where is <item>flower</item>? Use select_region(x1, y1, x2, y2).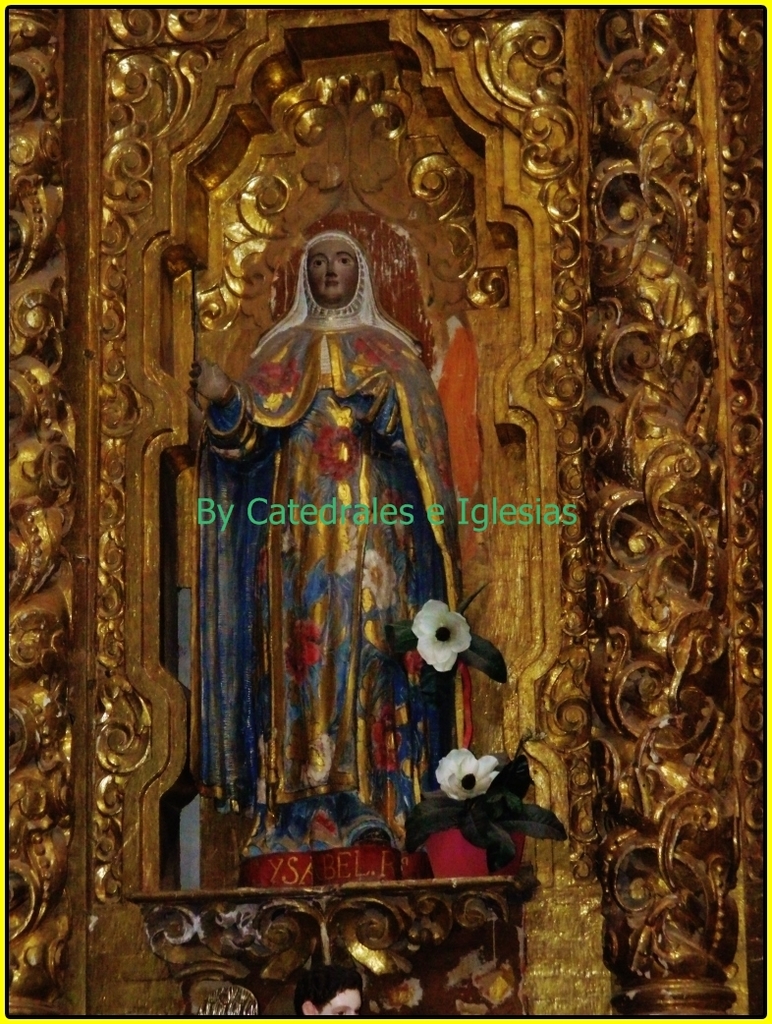
select_region(391, 977, 423, 1005).
